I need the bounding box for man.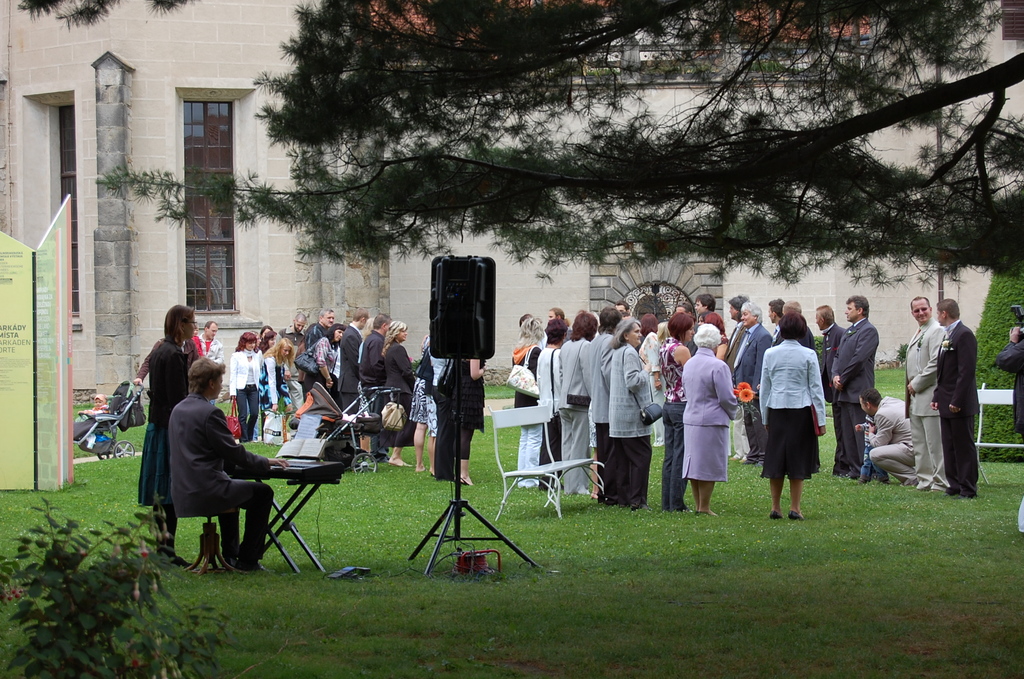
Here it is: bbox=[785, 297, 817, 347].
